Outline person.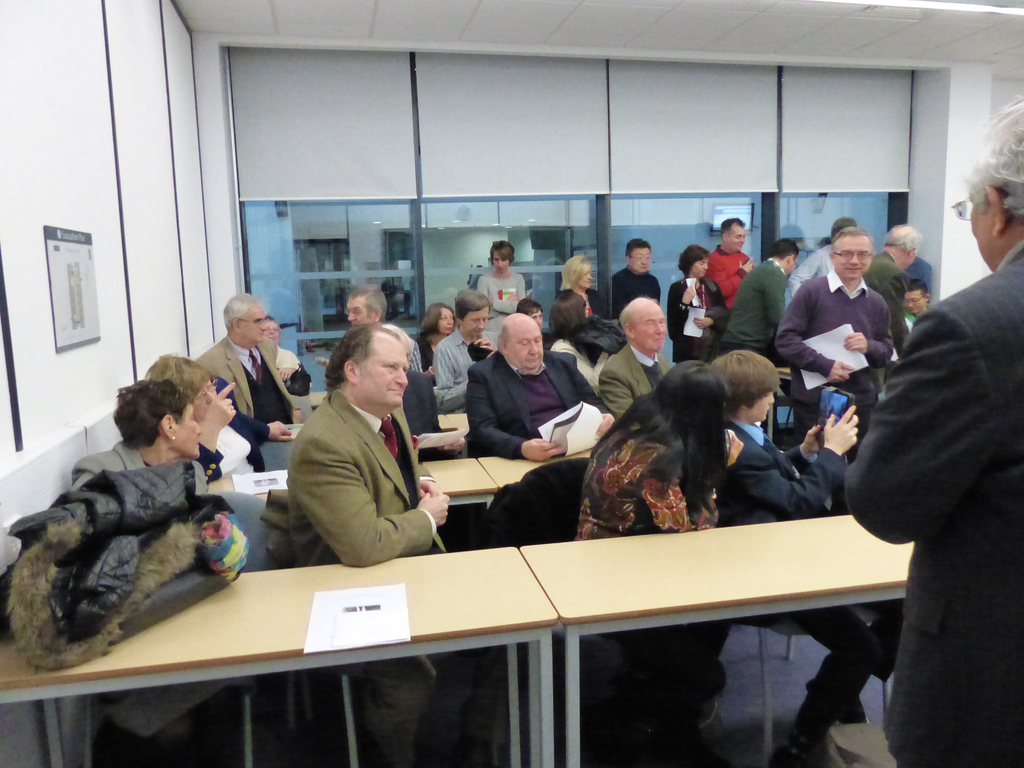
Outline: pyautogui.locateOnScreen(687, 244, 726, 364).
